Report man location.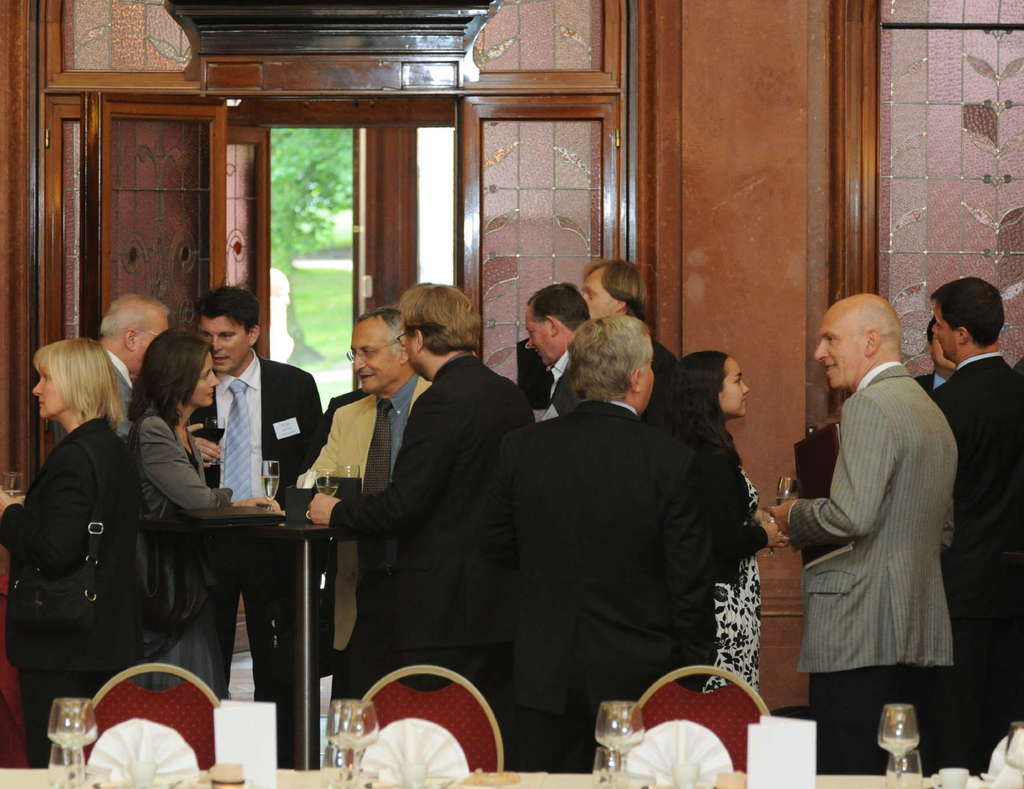
Report: x1=924, y1=270, x2=1023, y2=779.
